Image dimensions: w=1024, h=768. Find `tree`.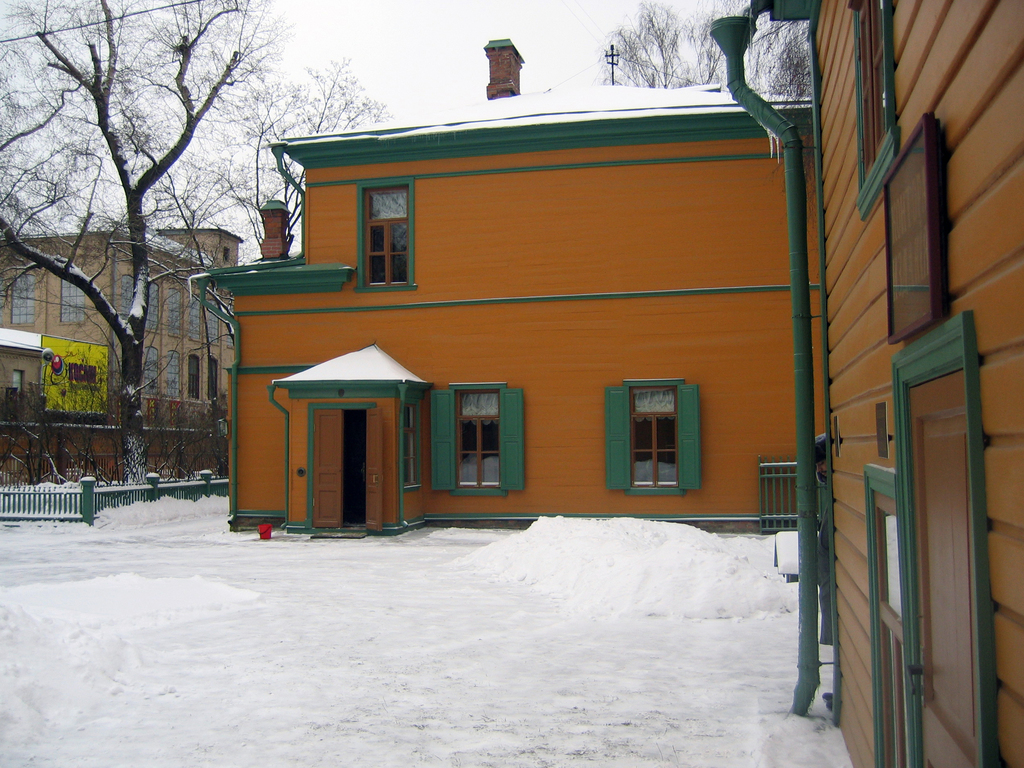
{"left": 605, "top": 0, "right": 809, "bottom": 99}.
